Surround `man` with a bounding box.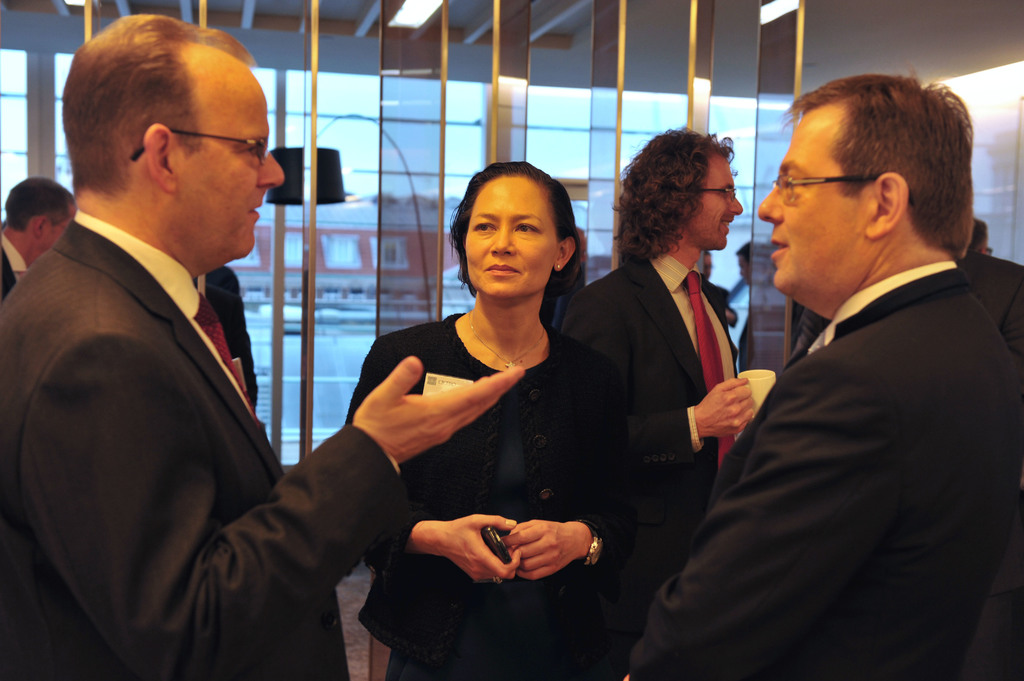
BBox(582, 123, 760, 649).
